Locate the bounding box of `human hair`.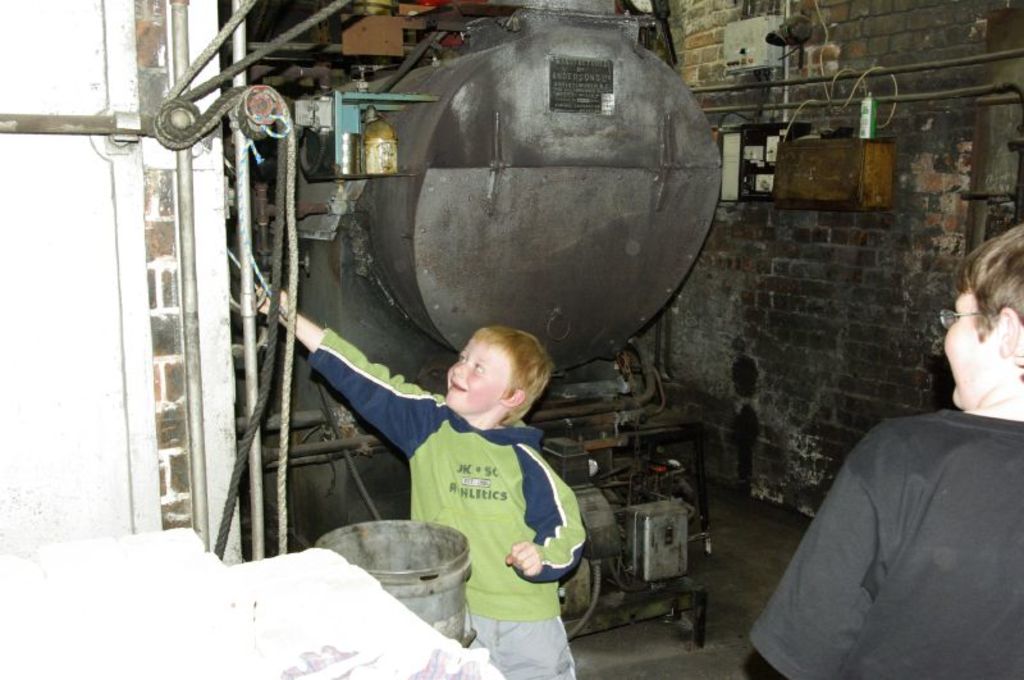
Bounding box: region(447, 333, 540, 423).
